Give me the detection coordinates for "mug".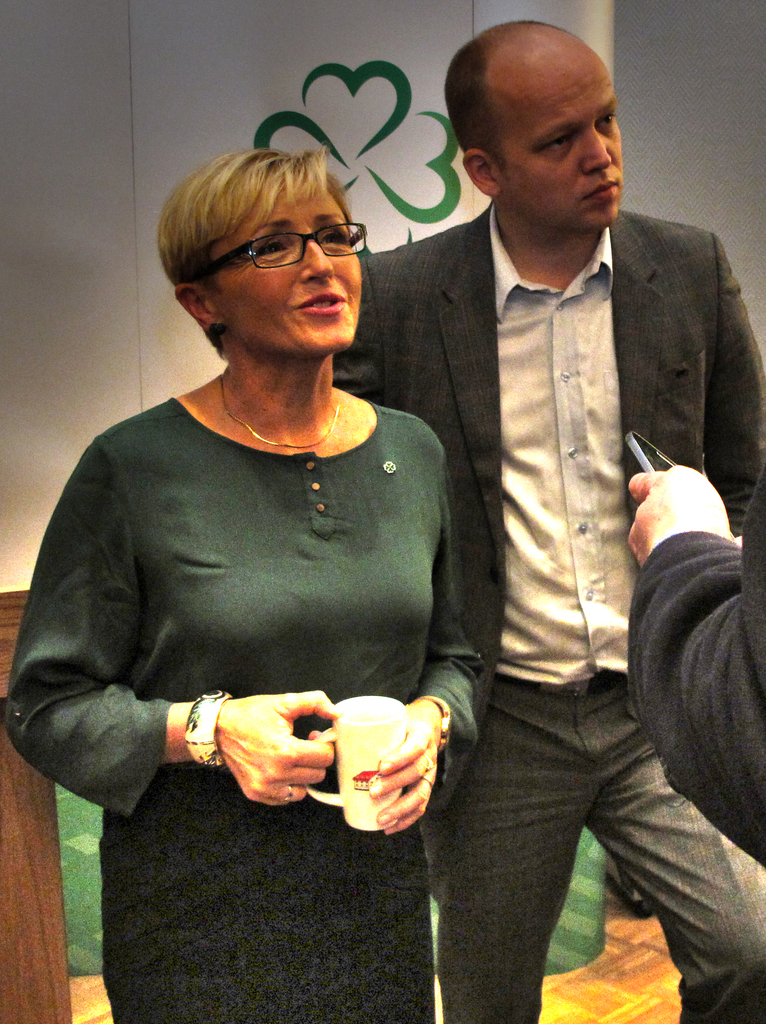
[306, 695, 407, 833].
